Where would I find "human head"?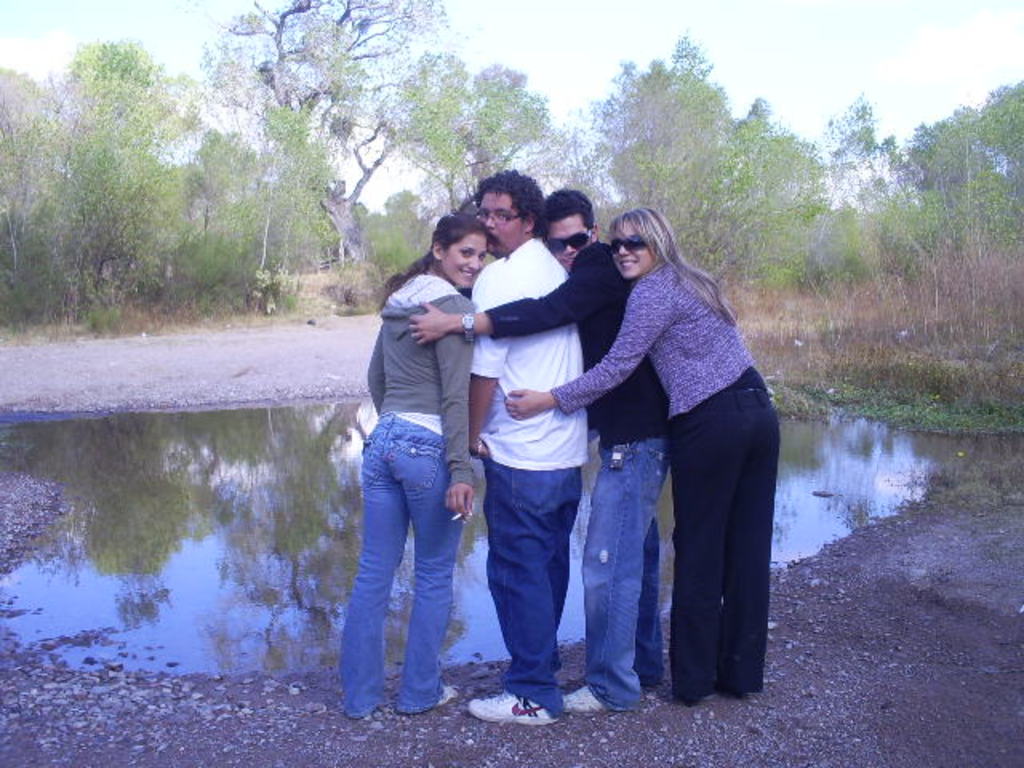
At detection(595, 203, 678, 290).
